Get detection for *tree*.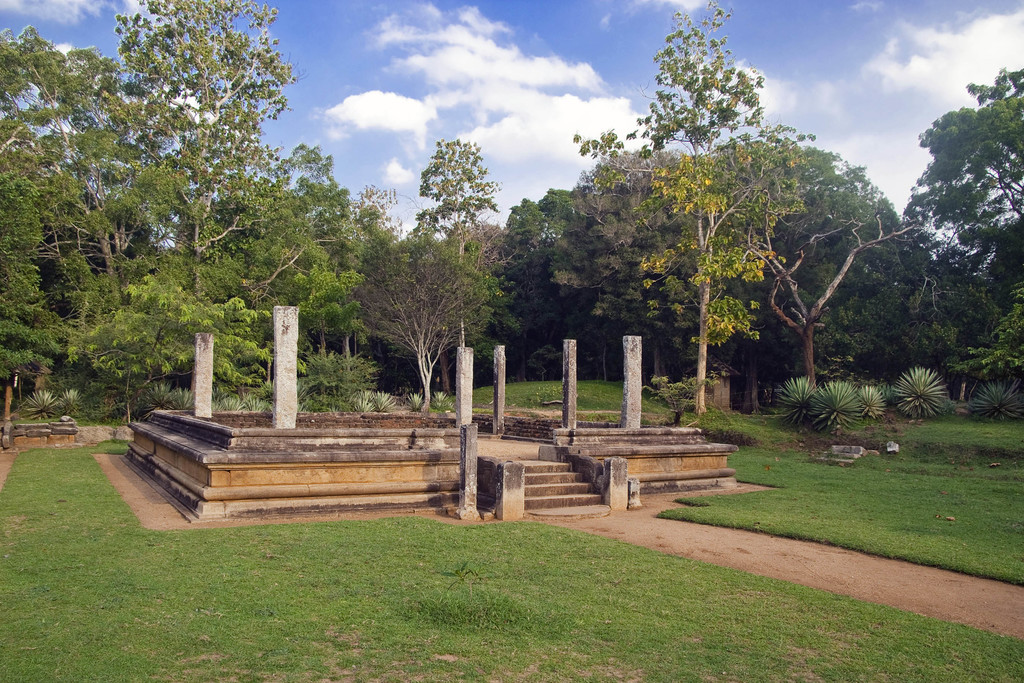
Detection: x1=115, y1=0, x2=289, y2=409.
